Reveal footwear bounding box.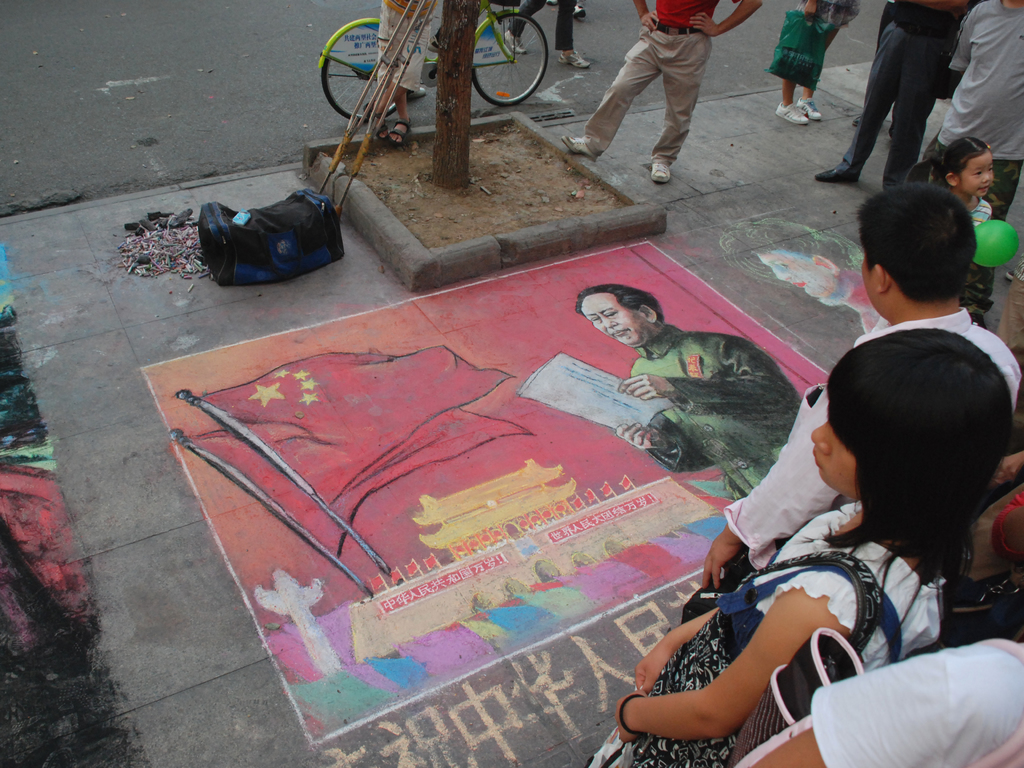
Revealed: BBox(813, 164, 858, 188).
